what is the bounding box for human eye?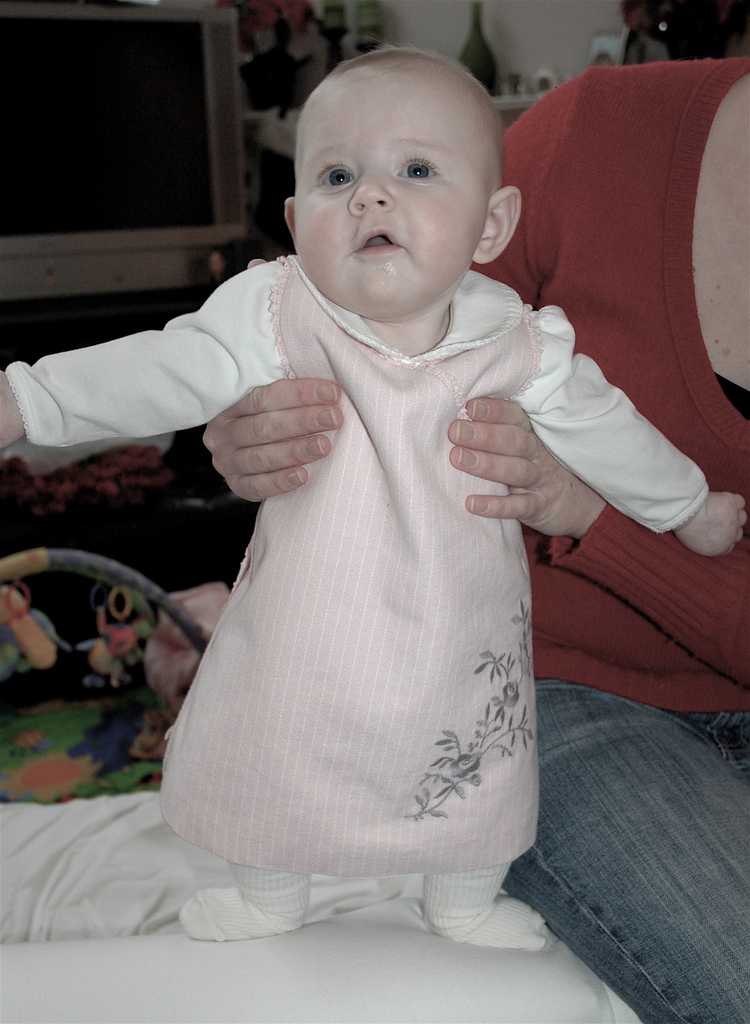
bbox=(397, 147, 440, 189).
